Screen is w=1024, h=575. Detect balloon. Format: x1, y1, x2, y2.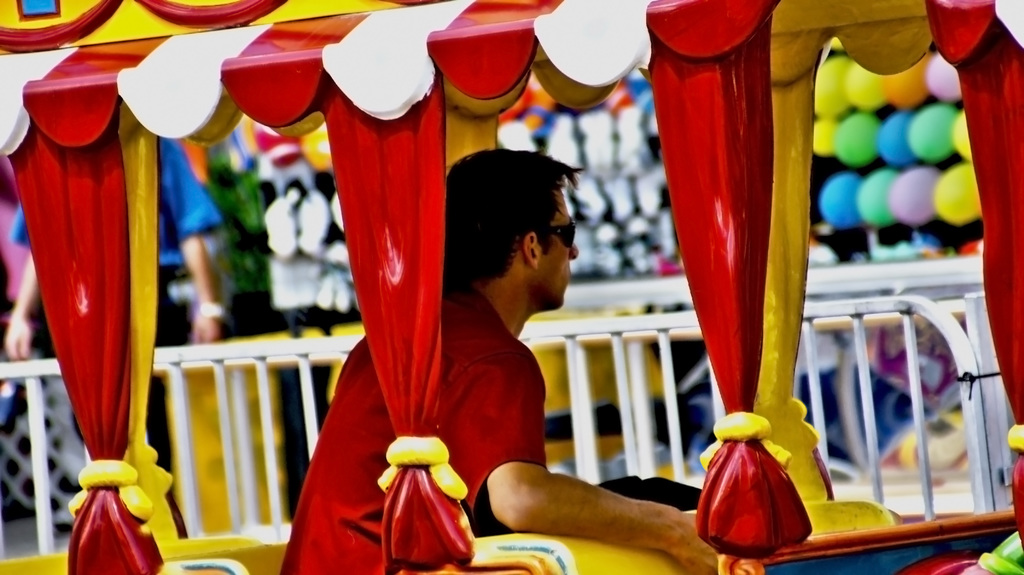
889, 168, 939, 223.
